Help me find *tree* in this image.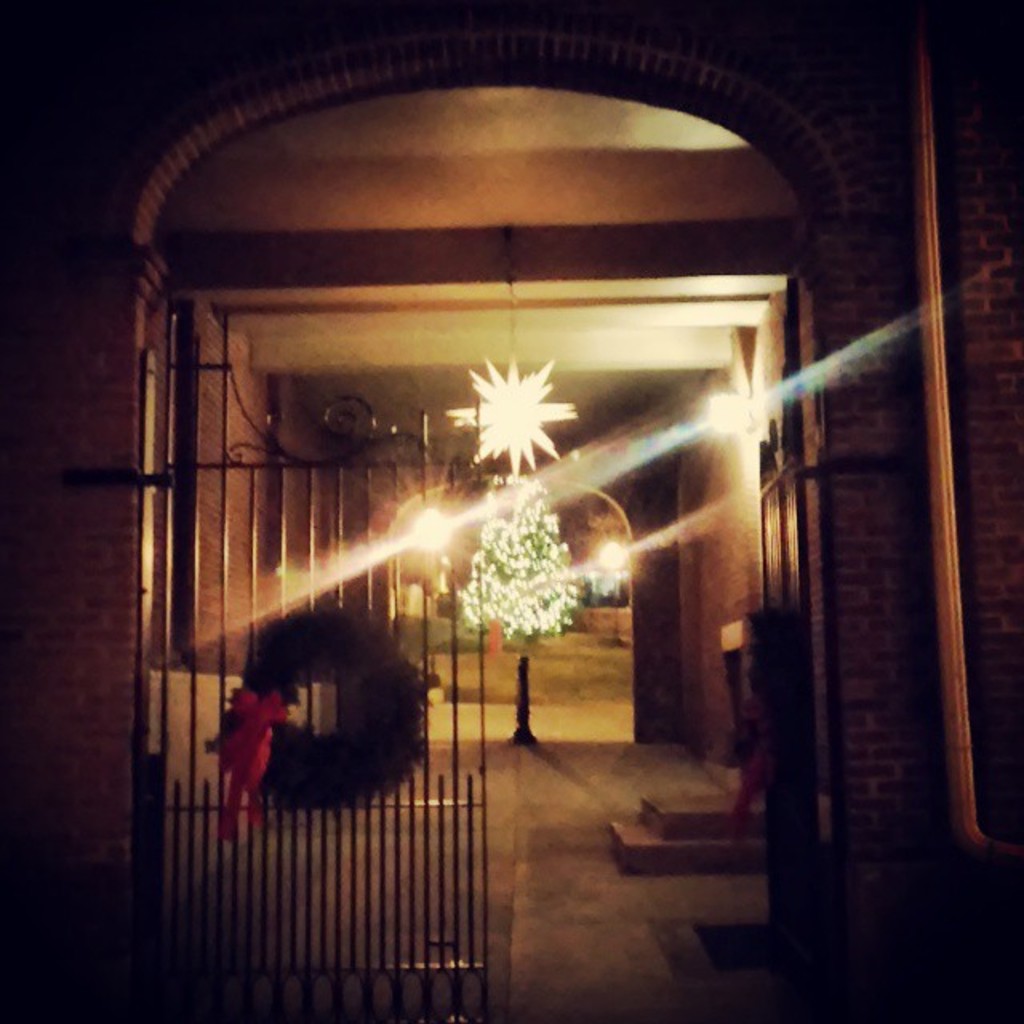
Found it: locate(454, 470, 579, 736).
